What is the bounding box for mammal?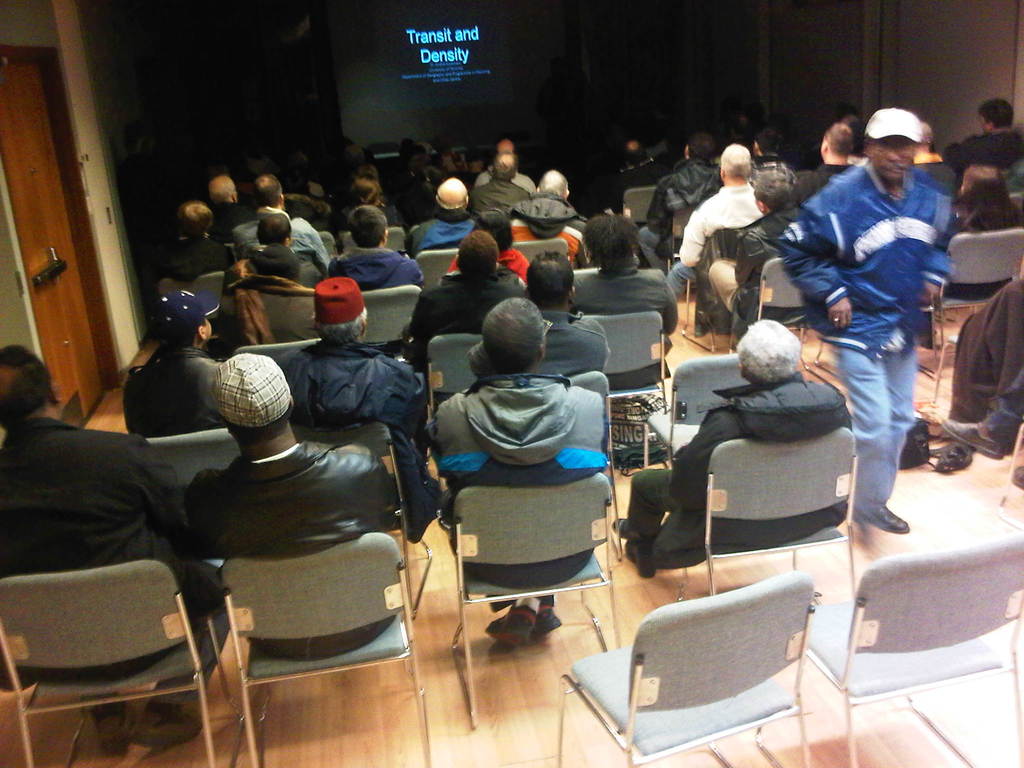
[x1=664, y1=143, x2=761, y2=292].
